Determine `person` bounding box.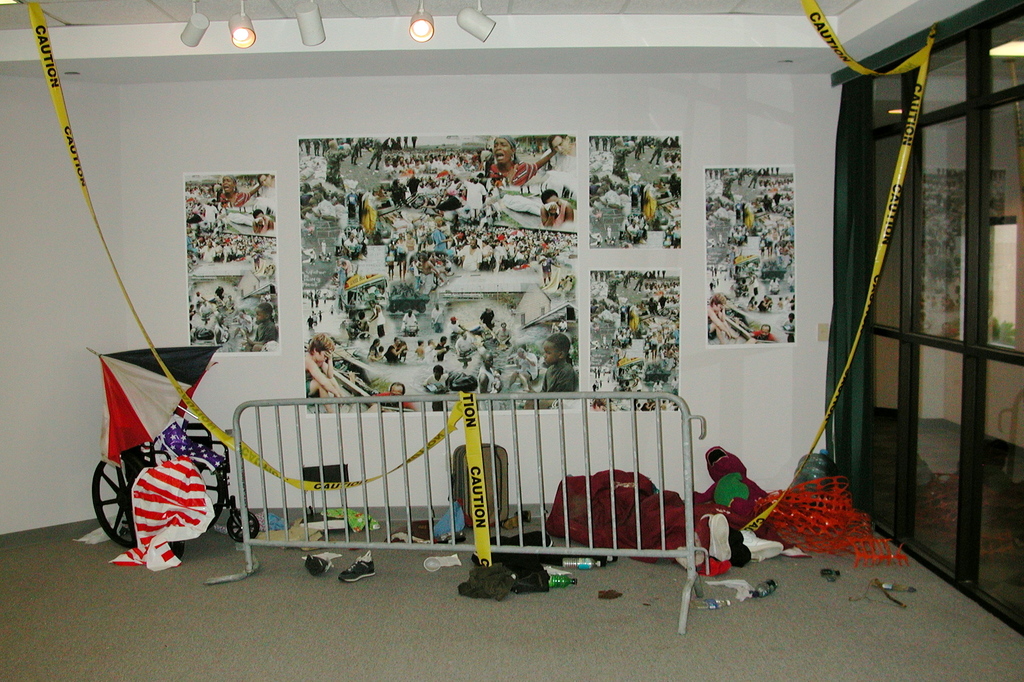
Determined: x1=314, y1=289, x2=323, y2=308.
